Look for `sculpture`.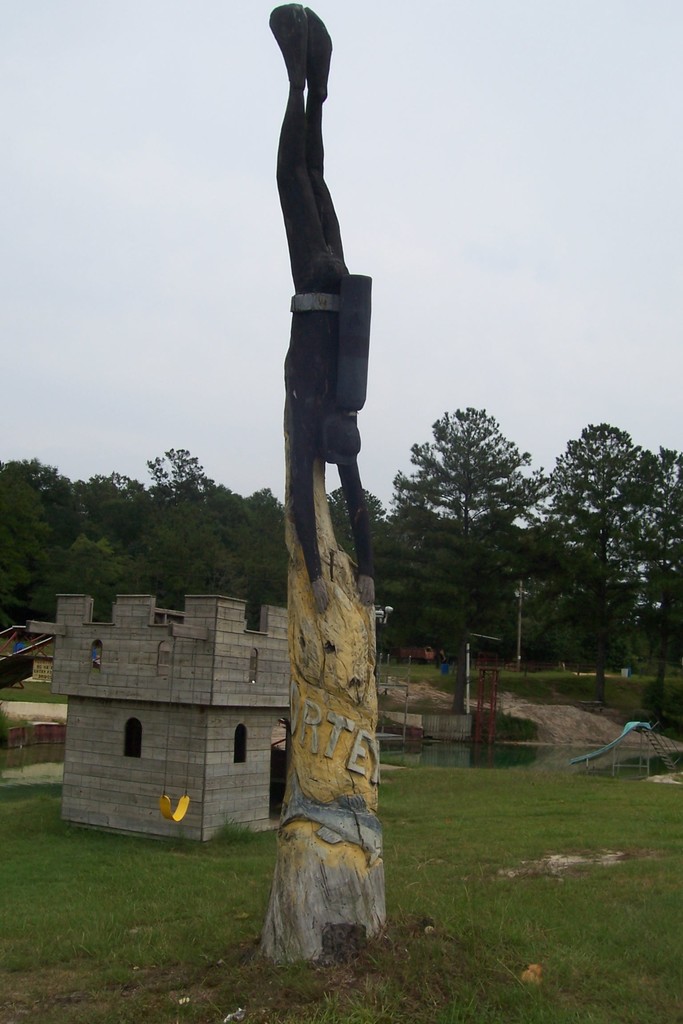
Found: <box>265,0,375,582</box>.
